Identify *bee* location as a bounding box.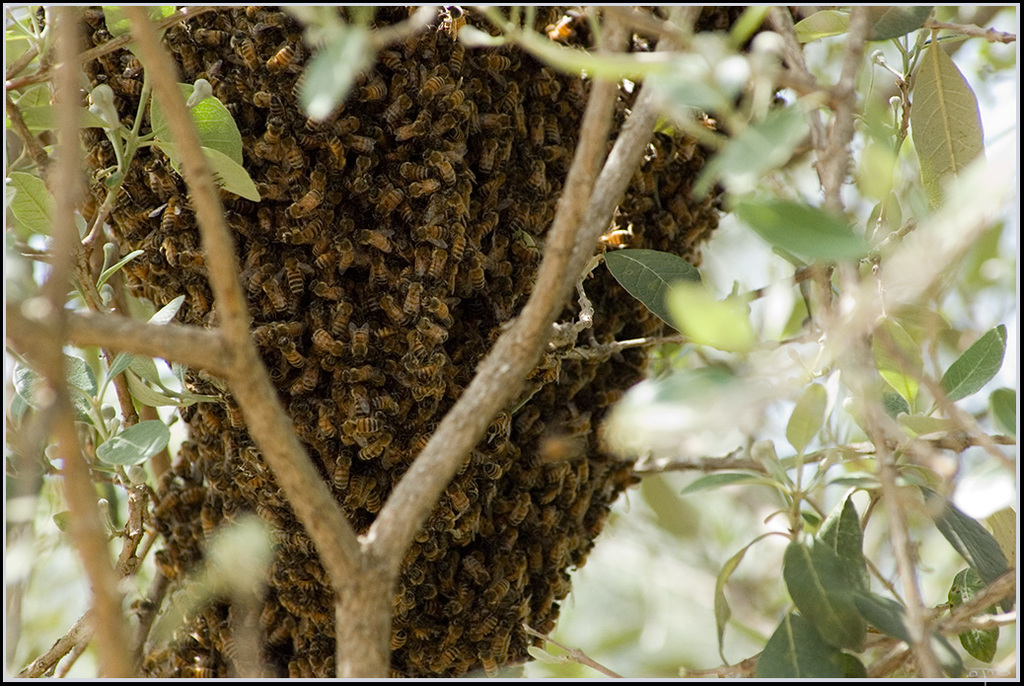
[x1=458, y1=180, x2=491, y2=196].
